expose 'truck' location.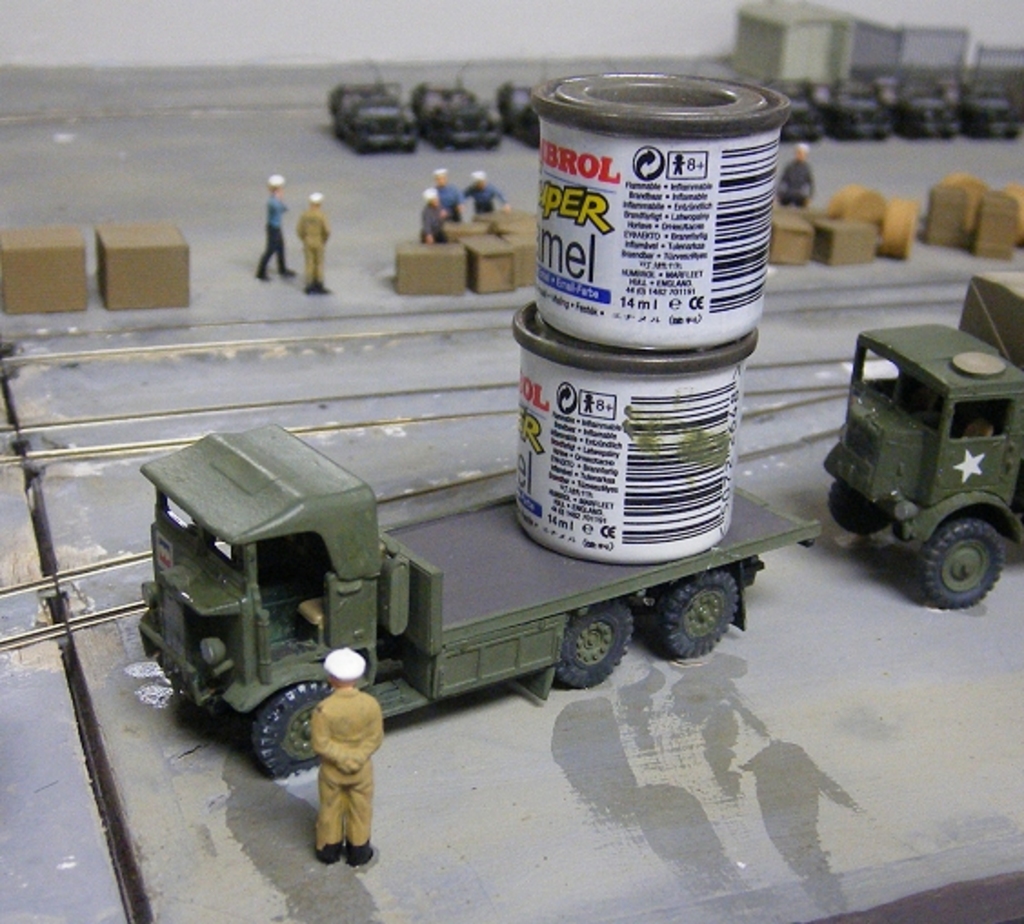
Exposed at select_region(89, 384, 802, 749).
